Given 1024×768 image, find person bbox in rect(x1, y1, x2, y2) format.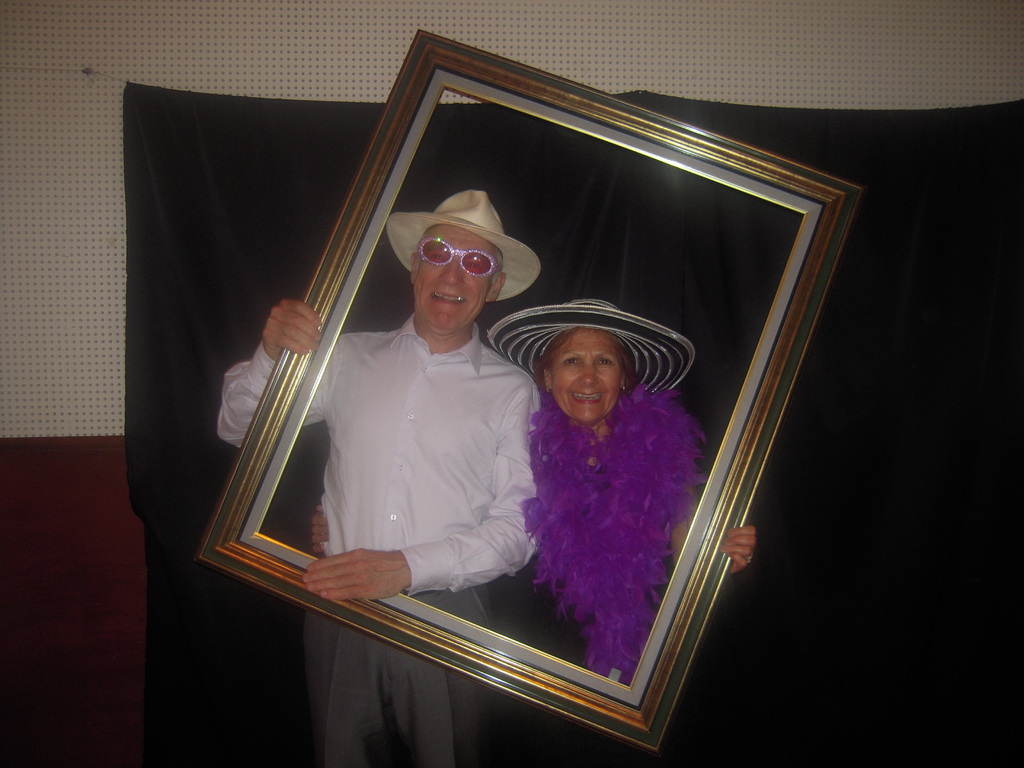
rect(486, 303, 755, 767).
